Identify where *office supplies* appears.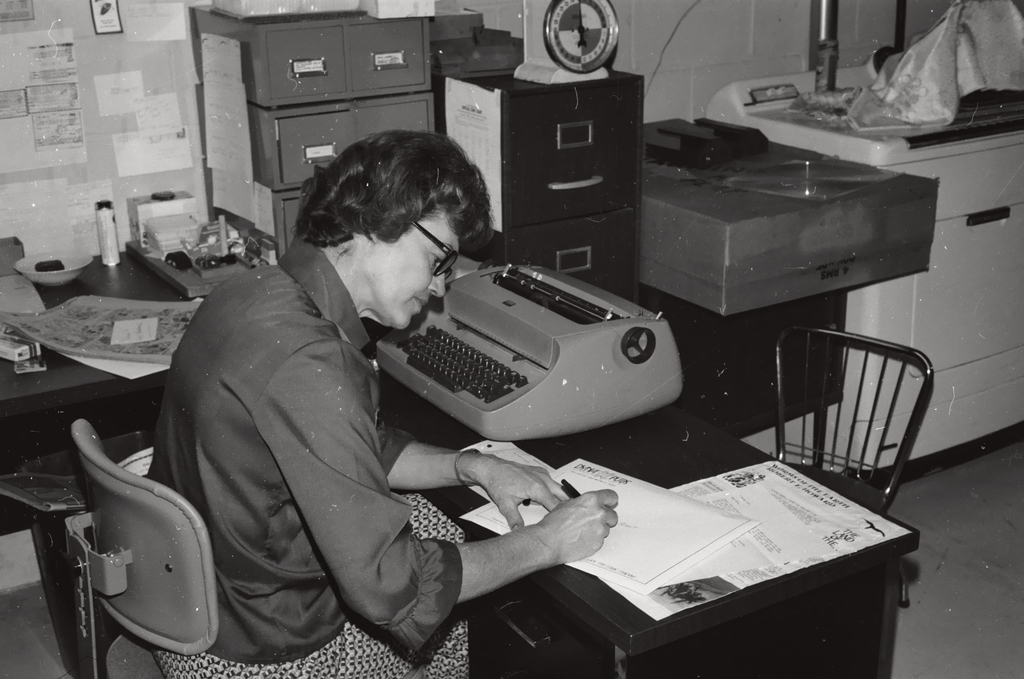
Appears at crop(341, 7, 434, 81).
